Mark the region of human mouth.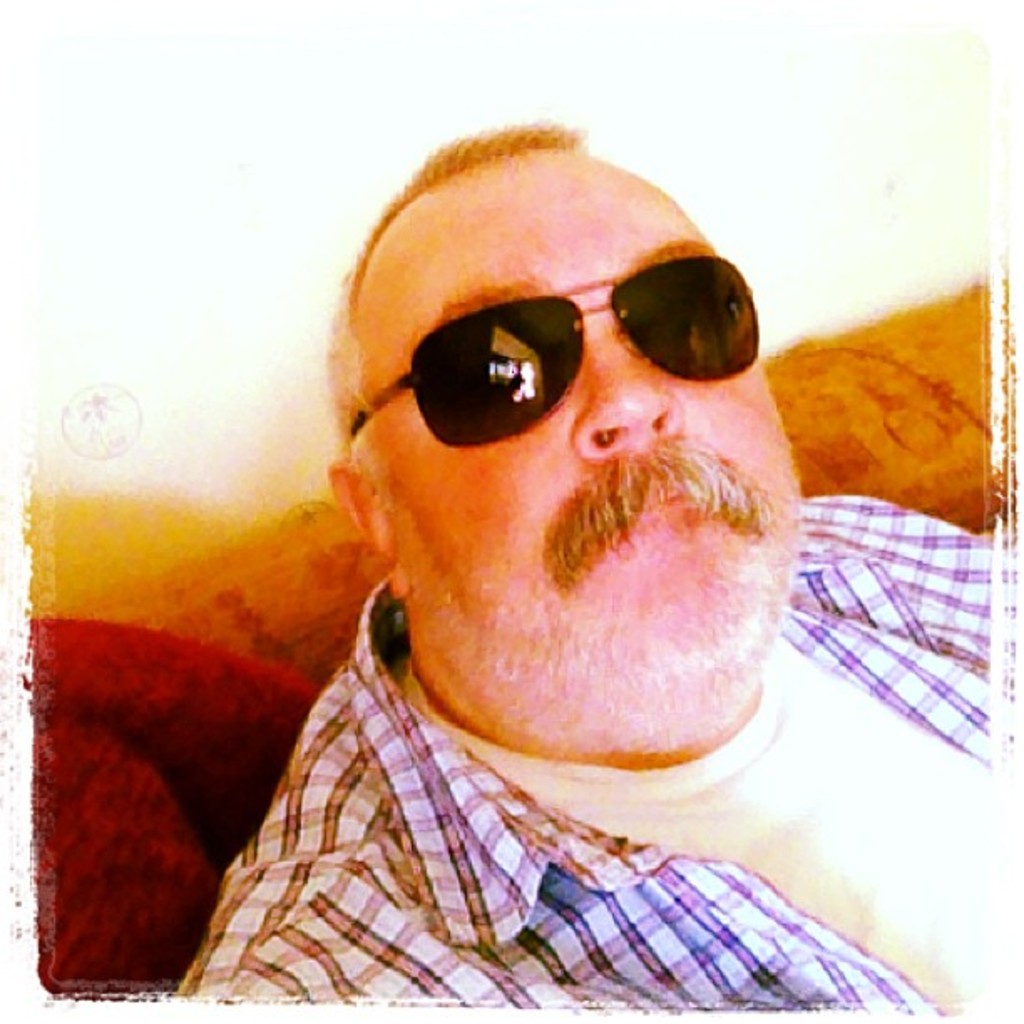
Region: {"x1": 564, "y1": 463, "x2": 730, "y2": 540}.
